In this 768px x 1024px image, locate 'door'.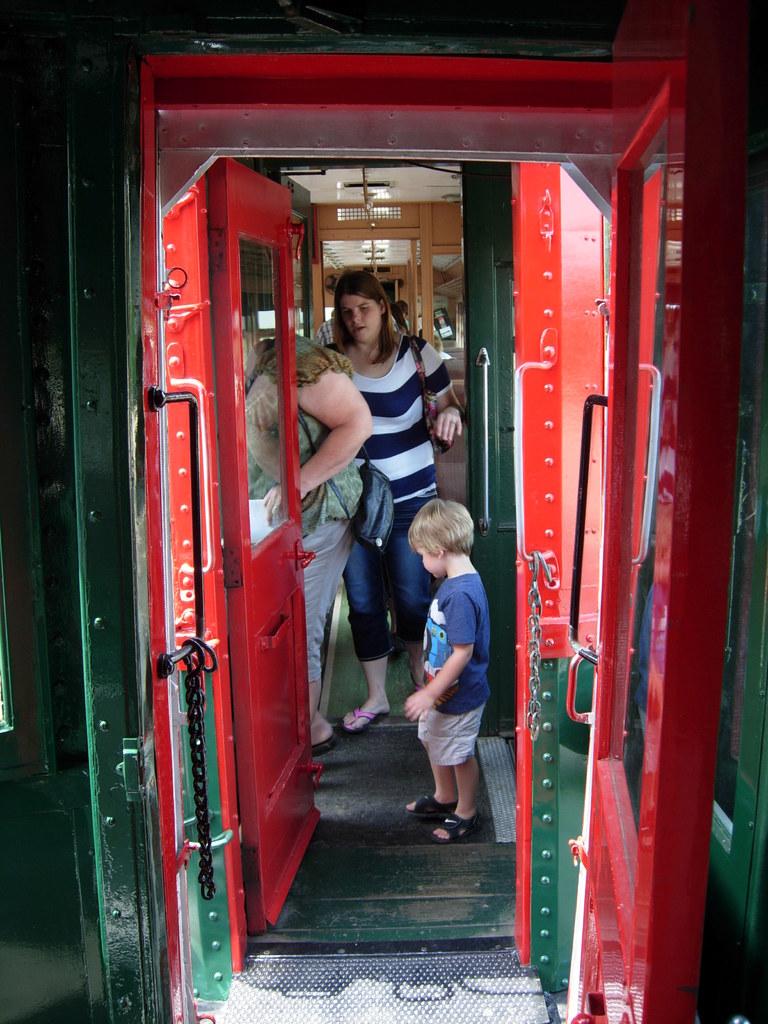
Bounding box: bbox=(193, 159, 337, 946).
